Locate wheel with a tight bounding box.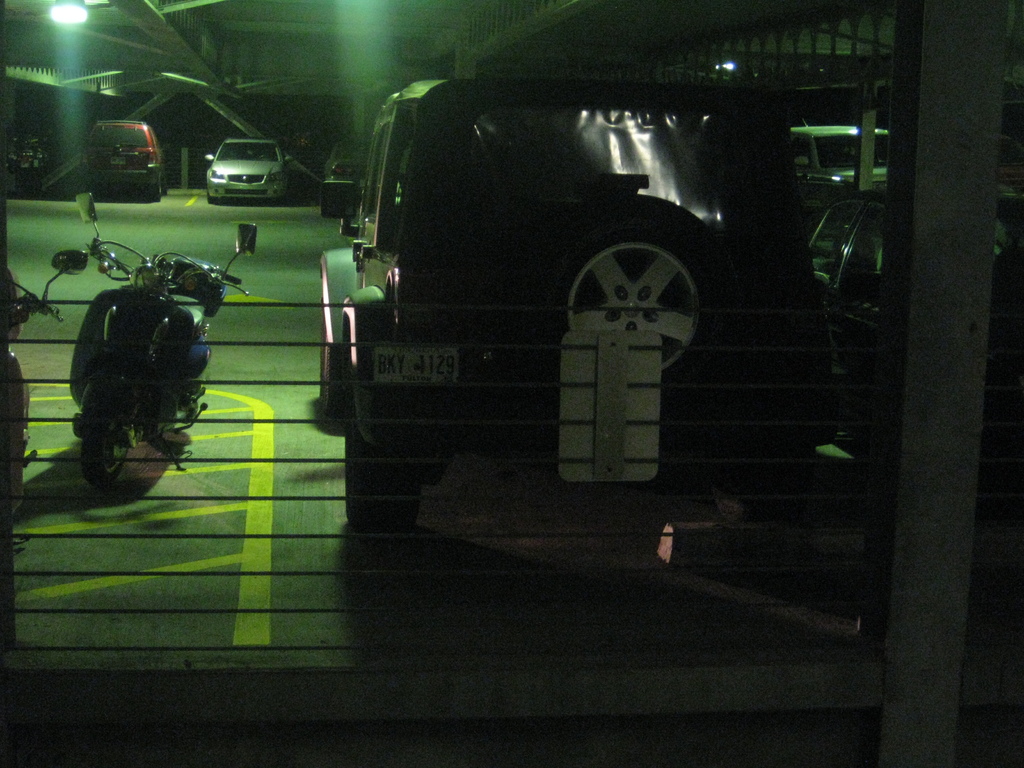
locate(320, 300, 340, 417).
